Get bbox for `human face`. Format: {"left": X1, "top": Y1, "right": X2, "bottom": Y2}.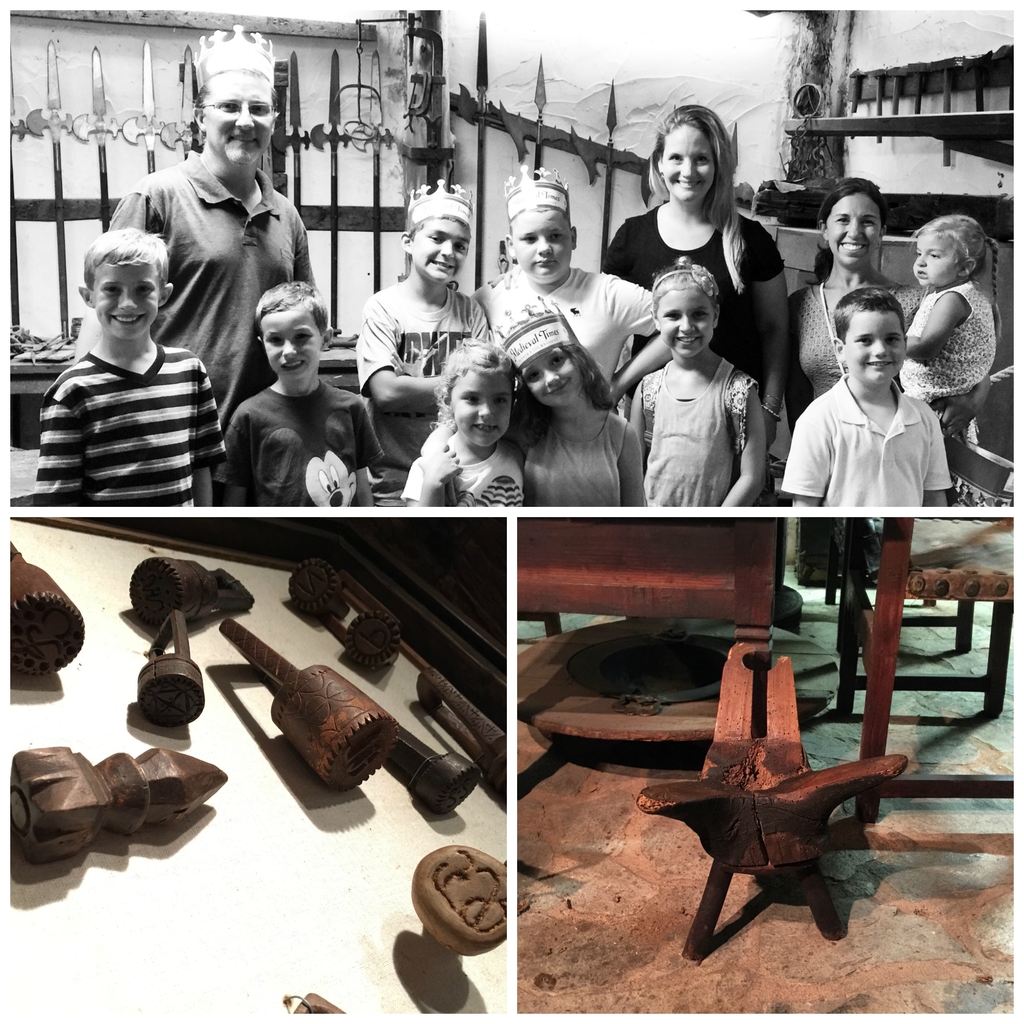
{"left": 911, "top": 239, "right": 955, "bottom": 276}.
